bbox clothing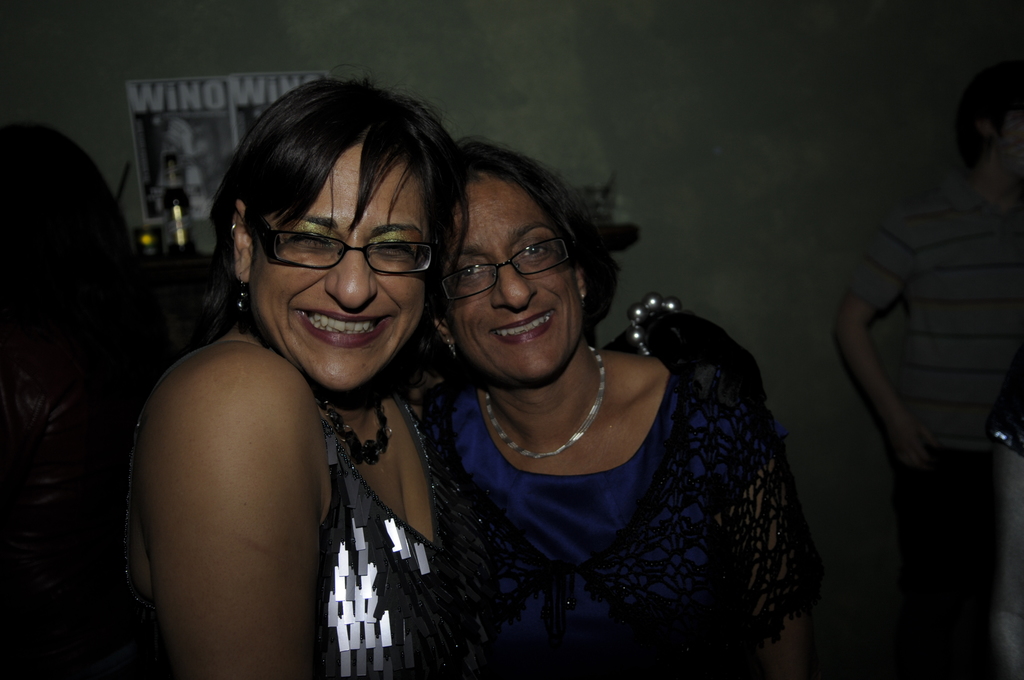
[left=891, top=450, right=1005, bottom=679]
